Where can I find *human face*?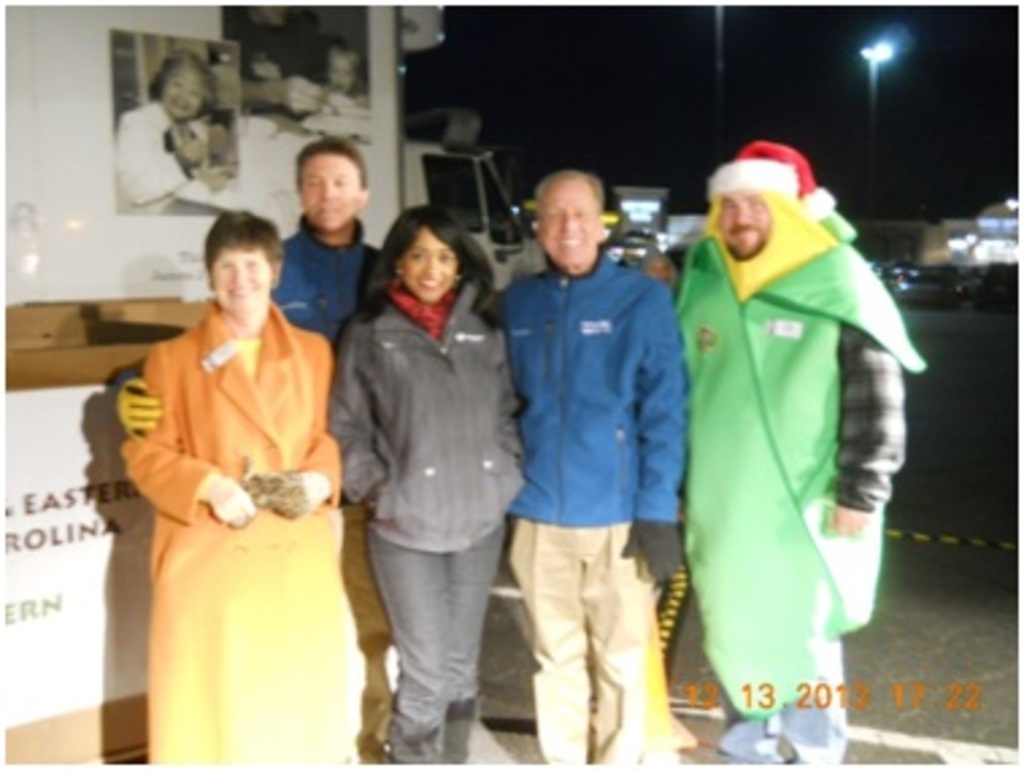
You can find it at detection(303, 151, 362, 227).
